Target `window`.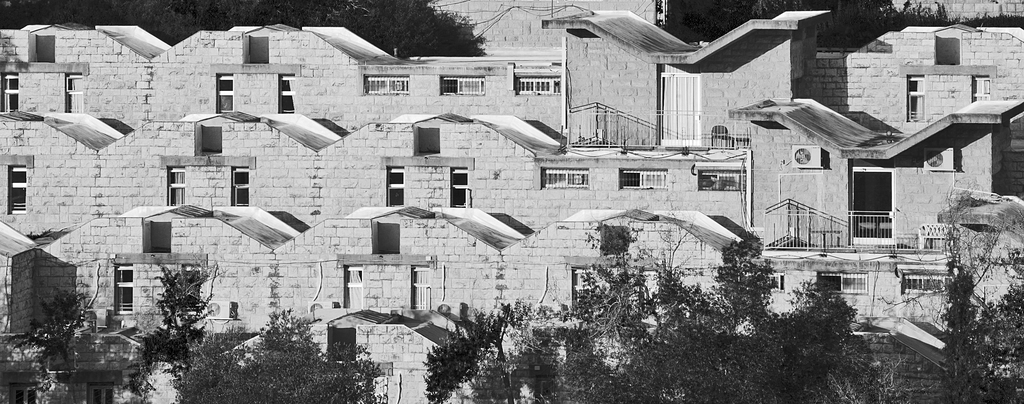
Target region: (10, 163, 24, 217).
